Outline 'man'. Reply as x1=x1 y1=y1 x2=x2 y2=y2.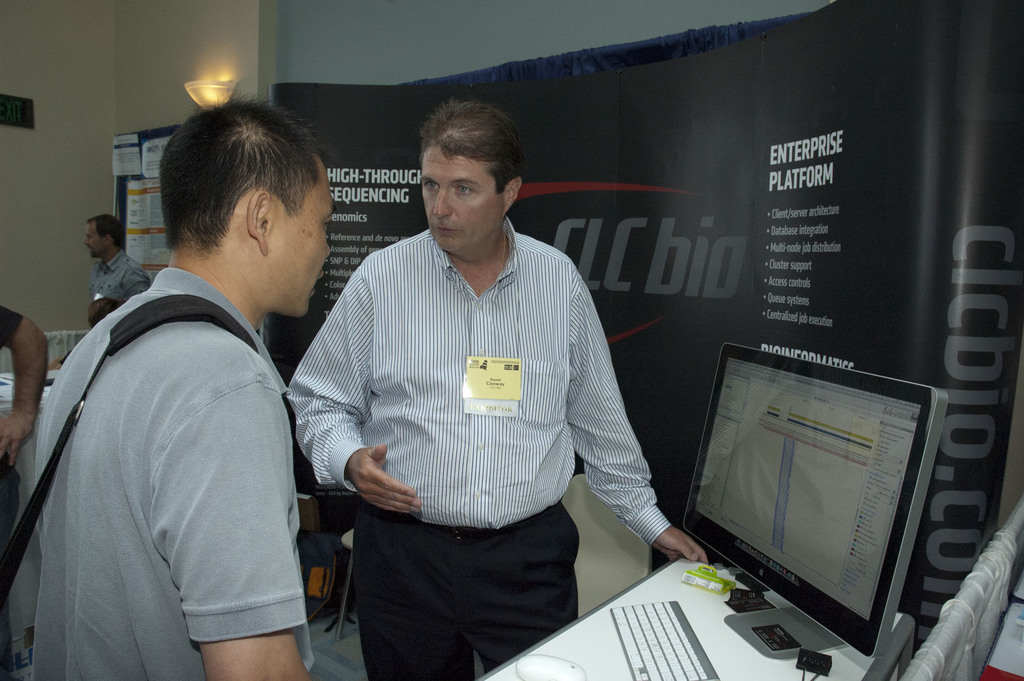
x1=284 y1=97 x2=710 y2=680.
